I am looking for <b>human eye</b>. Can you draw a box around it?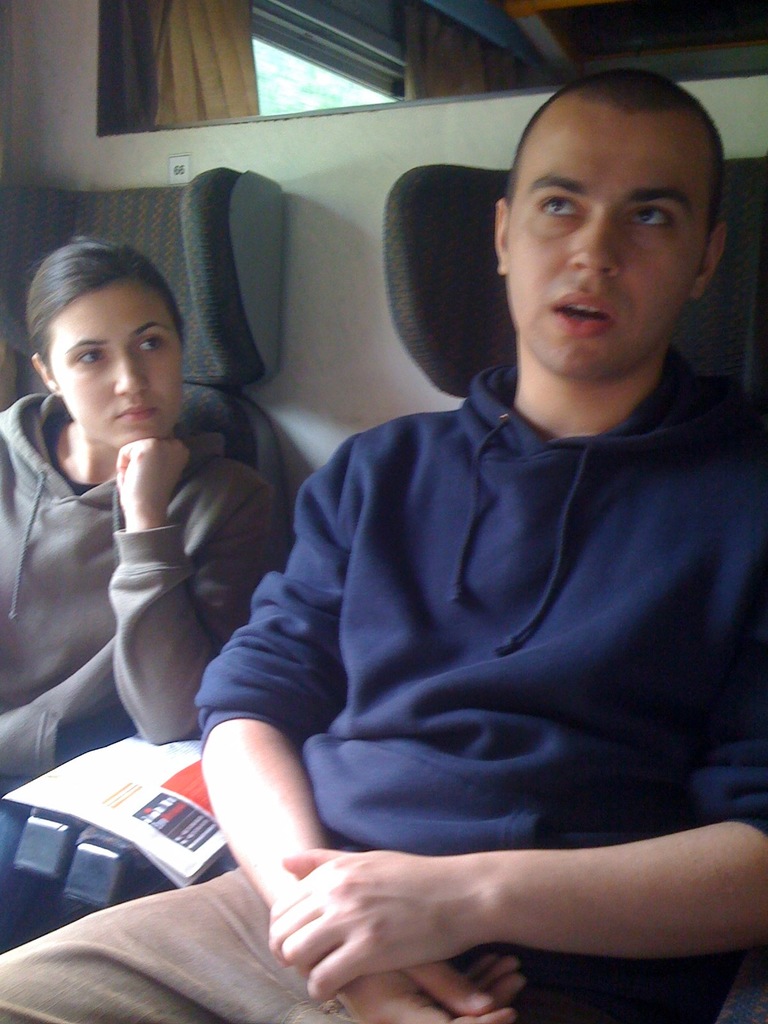
Sure, the bounding box is {"left": 135, "top": 326, "right": 172, "bottom": 357}.
